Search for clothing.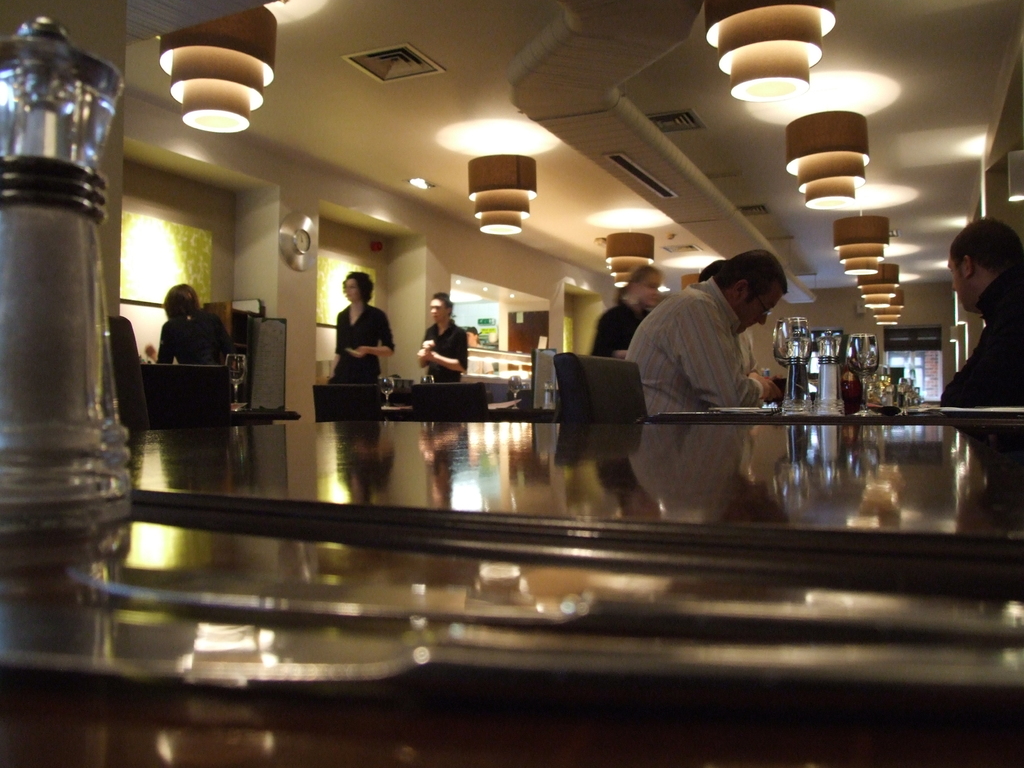
Found at <bbox>156, 305, 232, 368</bbox>.
